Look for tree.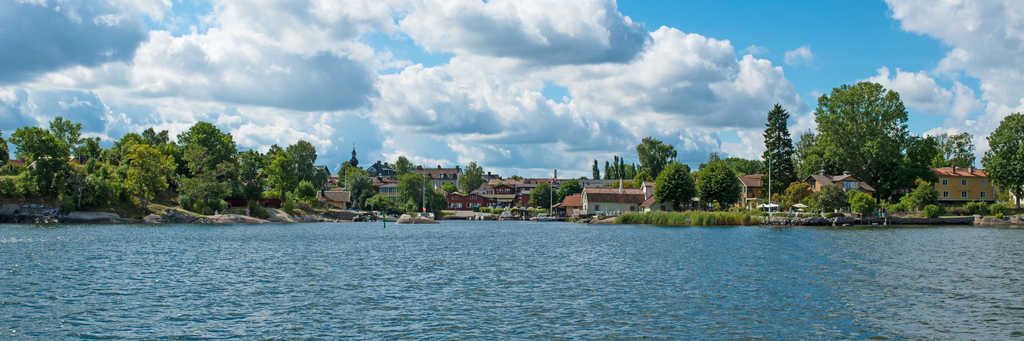
Found: pyautogui.locateOnScreen(561, 178, 584, 193).
